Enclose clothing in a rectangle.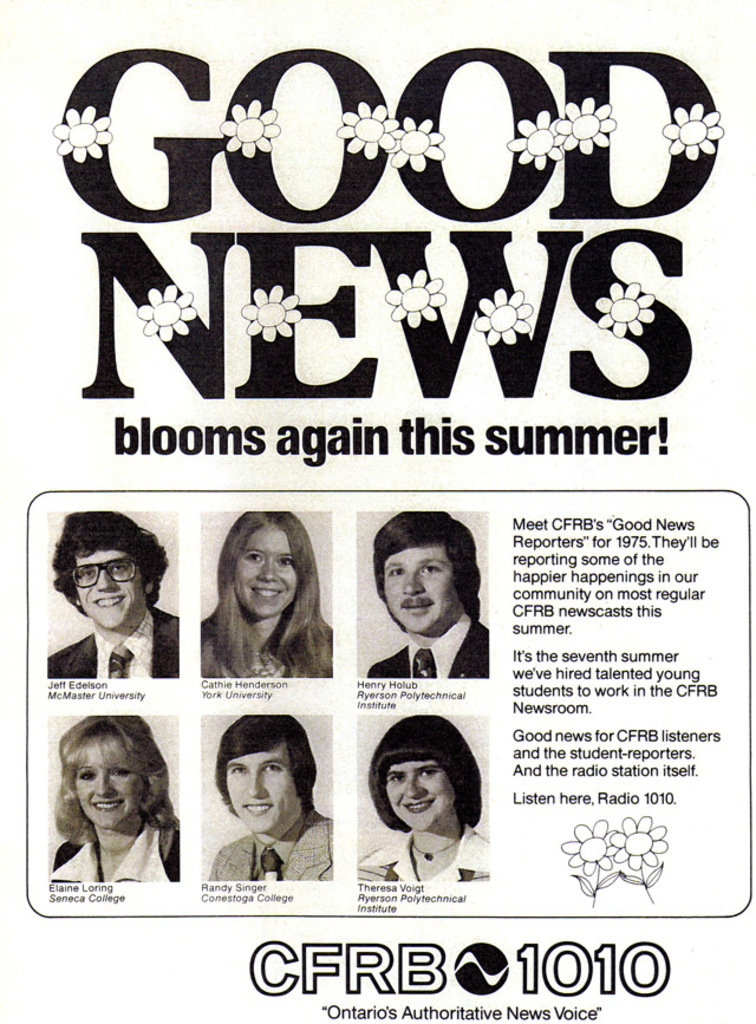
(left=204, top=607, right=331, bottom=673).
